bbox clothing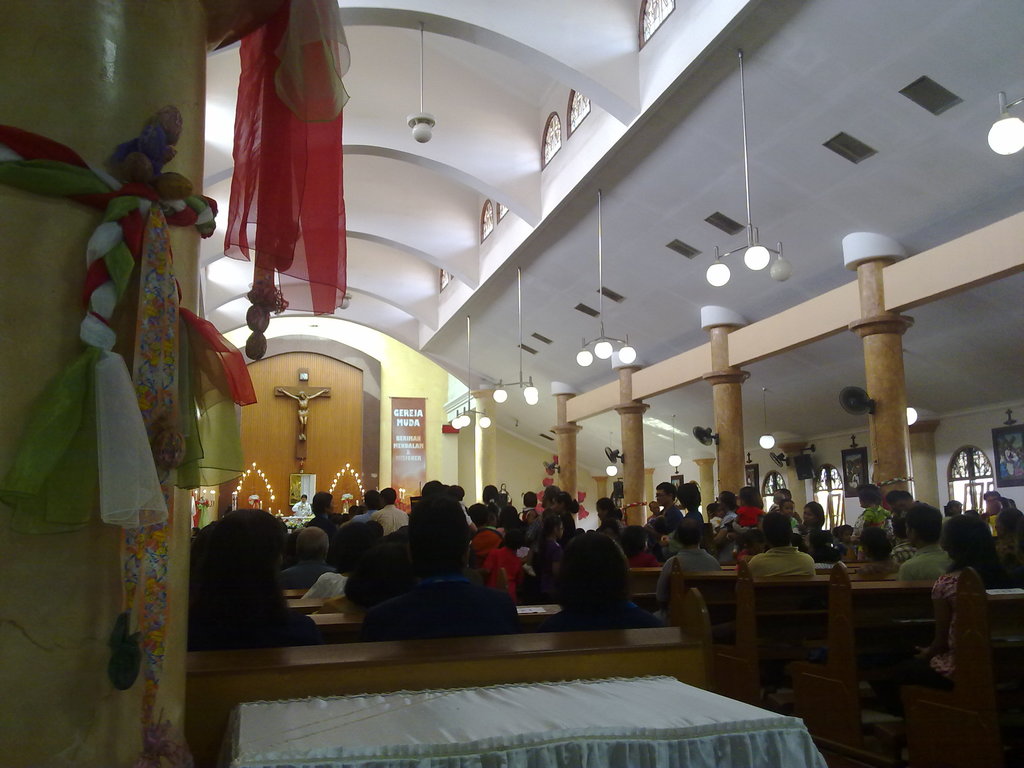
Rect(762, 550, 815, 585)
